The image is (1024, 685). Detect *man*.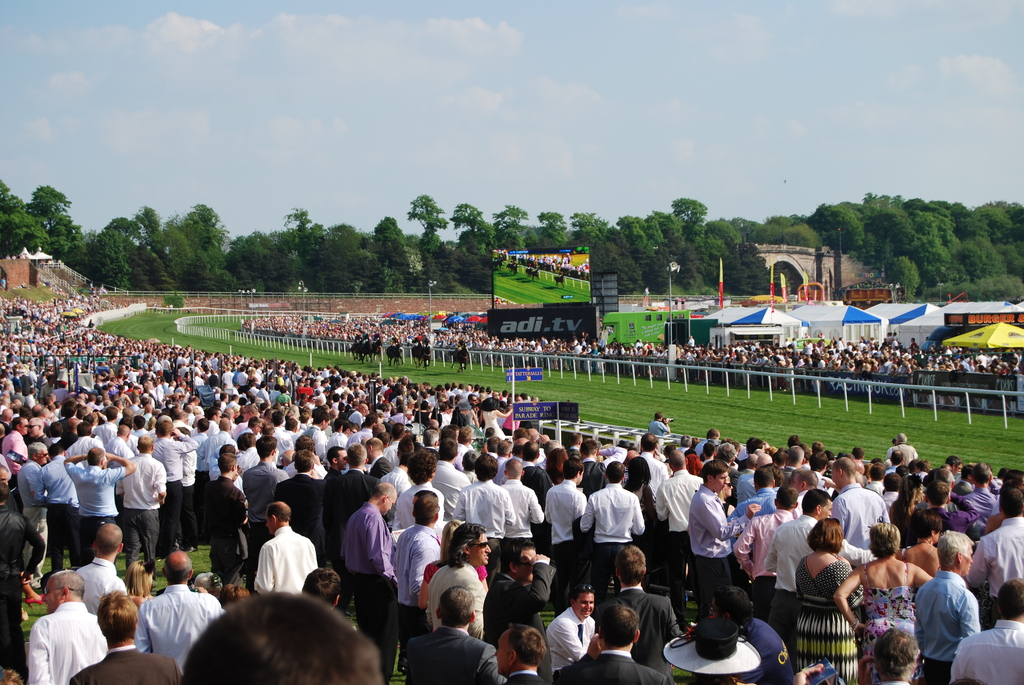
Detection: box=[646, 412, 669, 440].
